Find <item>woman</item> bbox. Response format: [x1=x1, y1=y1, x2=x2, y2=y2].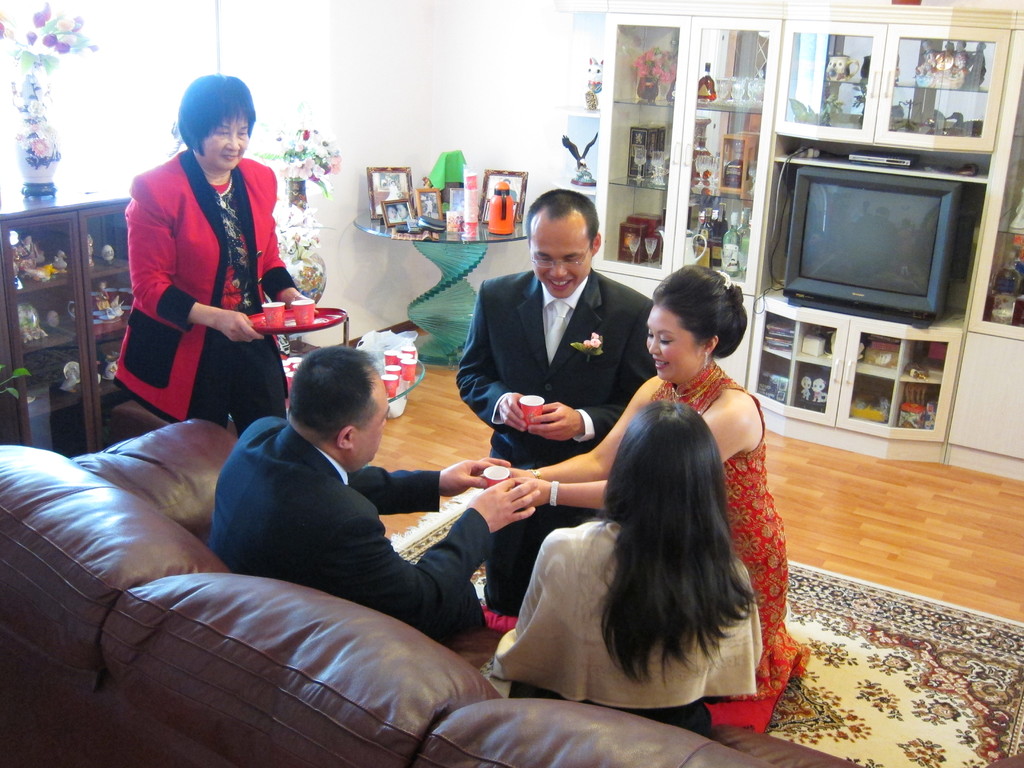
[x1=477, y1=262, x2=817, y2=738].
